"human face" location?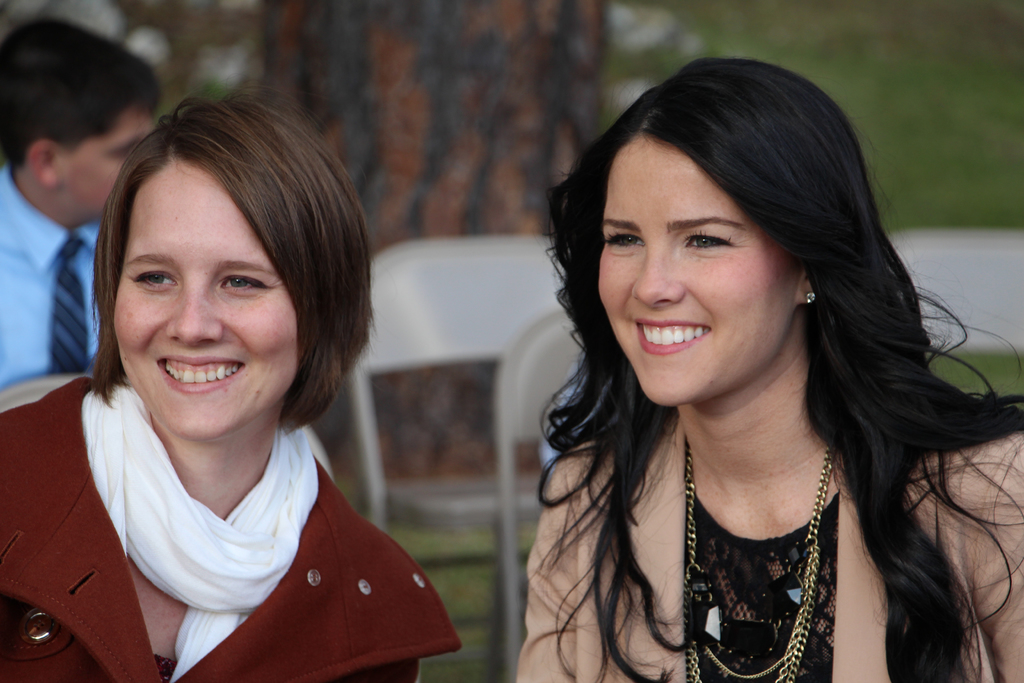
rect(104, 177, 304, 431)
